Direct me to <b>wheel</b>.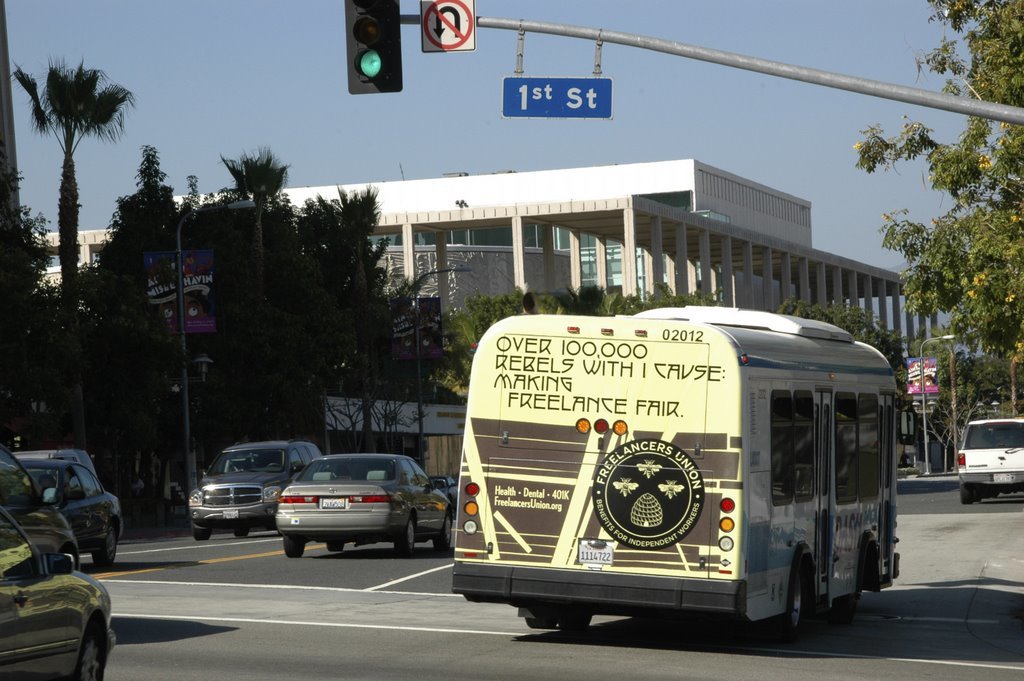
Direction: crop(834, 564, 860, 624).
